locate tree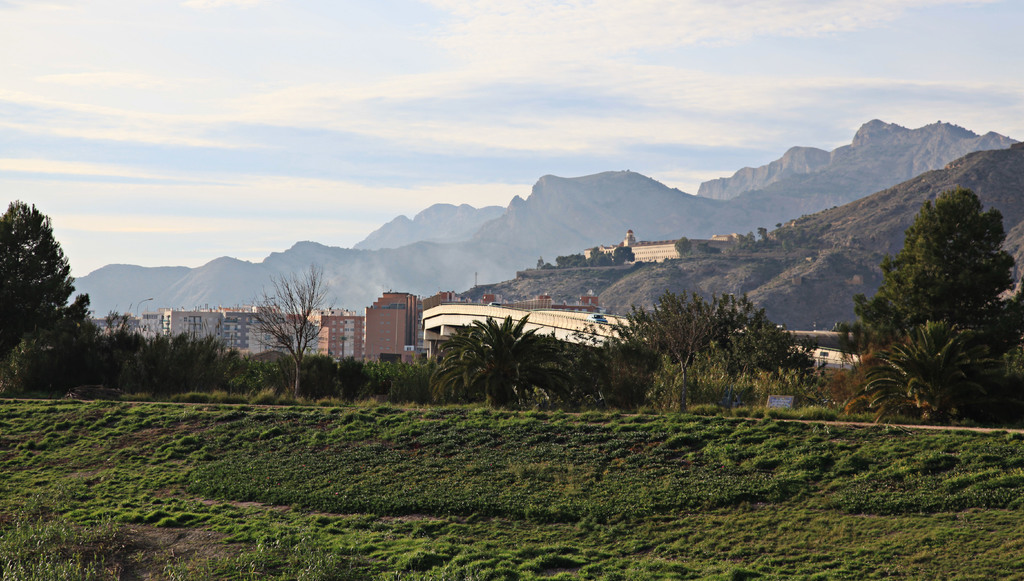
751, 225, 771, 250
